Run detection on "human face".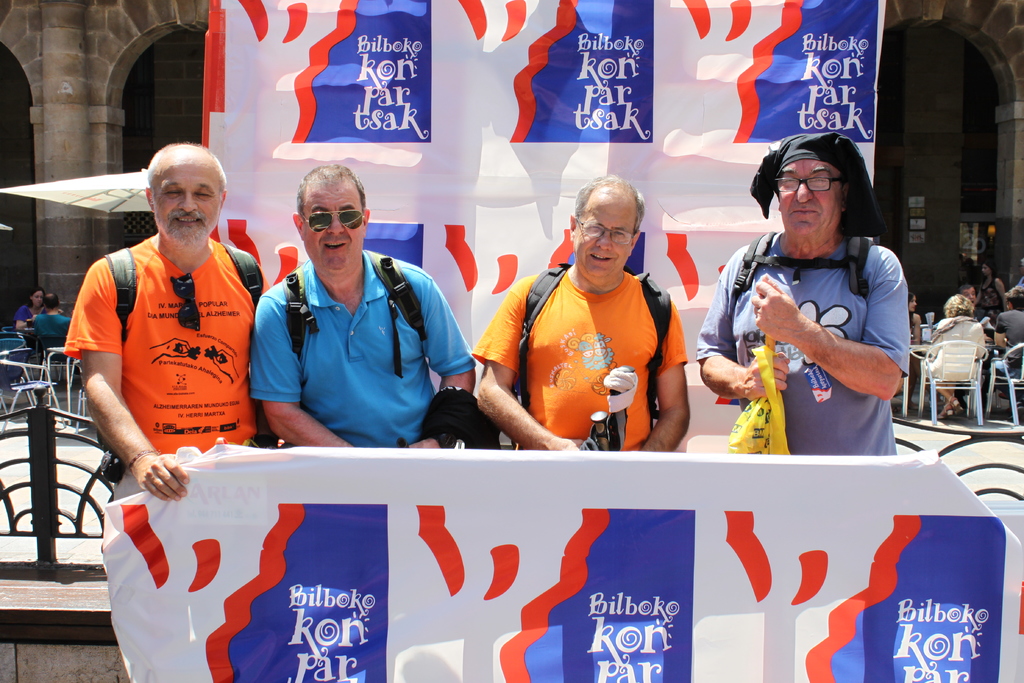
Result: box(305, 181, 364, 273).
